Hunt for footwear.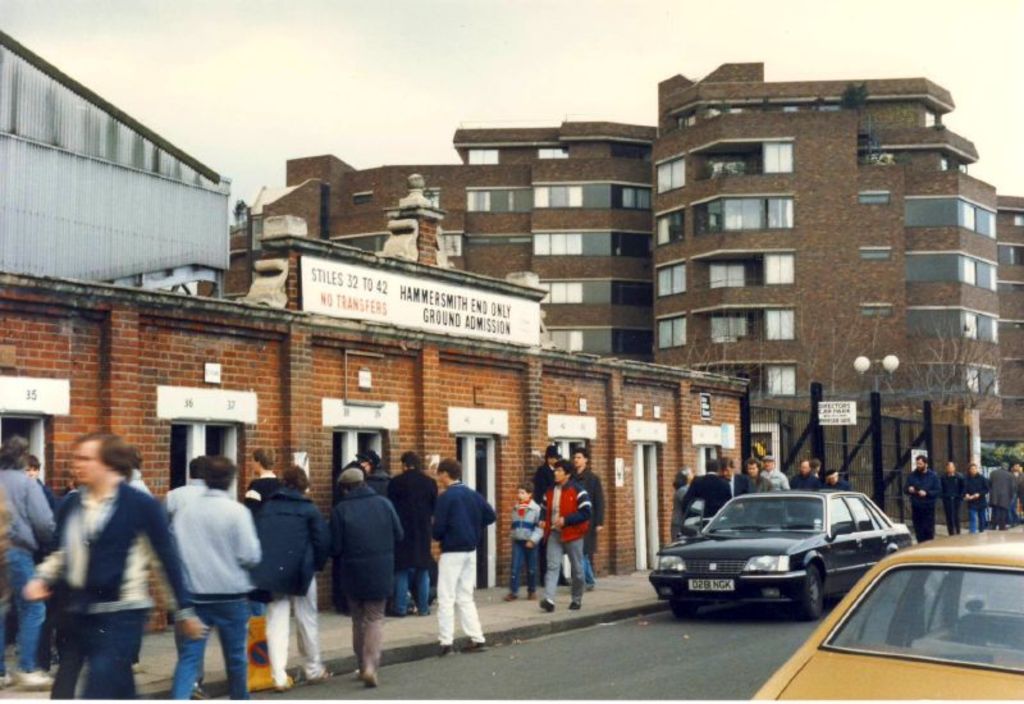
Hunted down at l=502, t=589, r=516, b=602.
